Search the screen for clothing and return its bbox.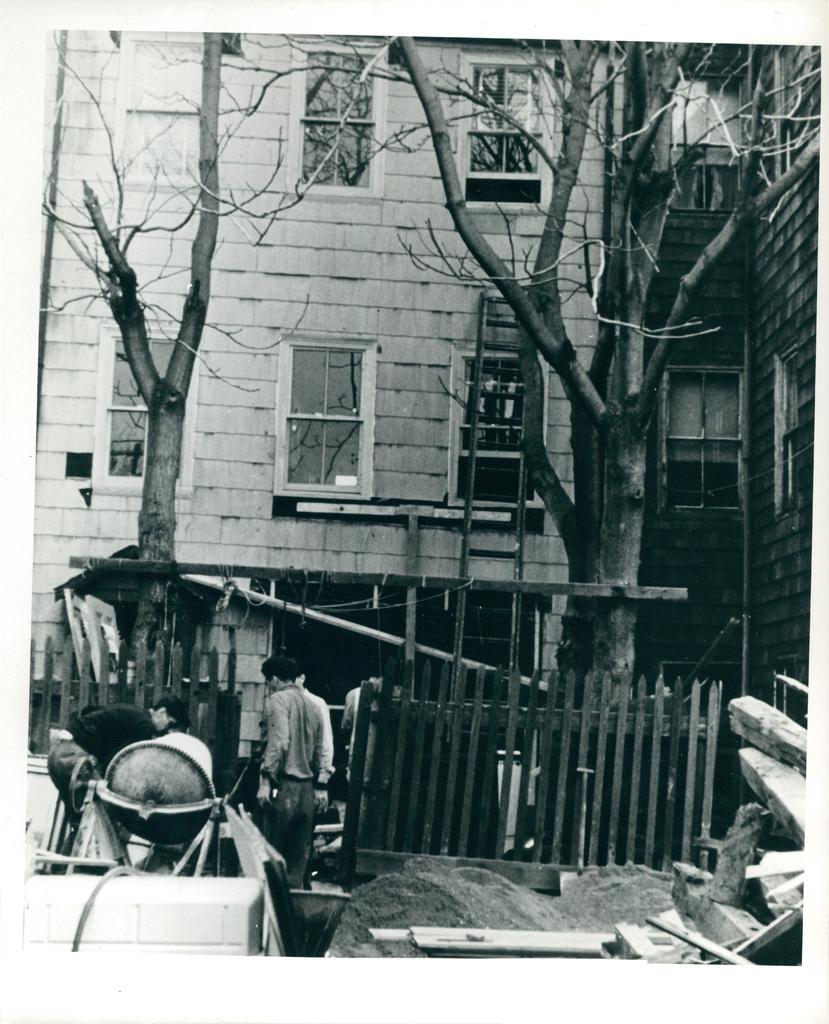
Found: (left=337, top=676, right=385, bottom=820).
